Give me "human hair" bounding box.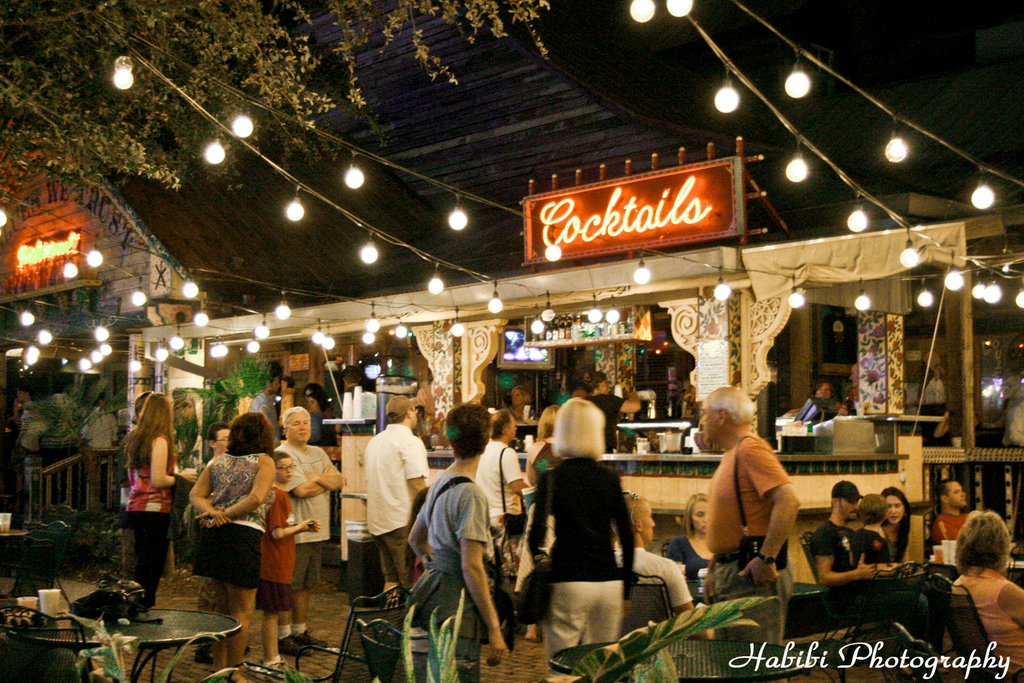
[625, 494, 645, 537].
